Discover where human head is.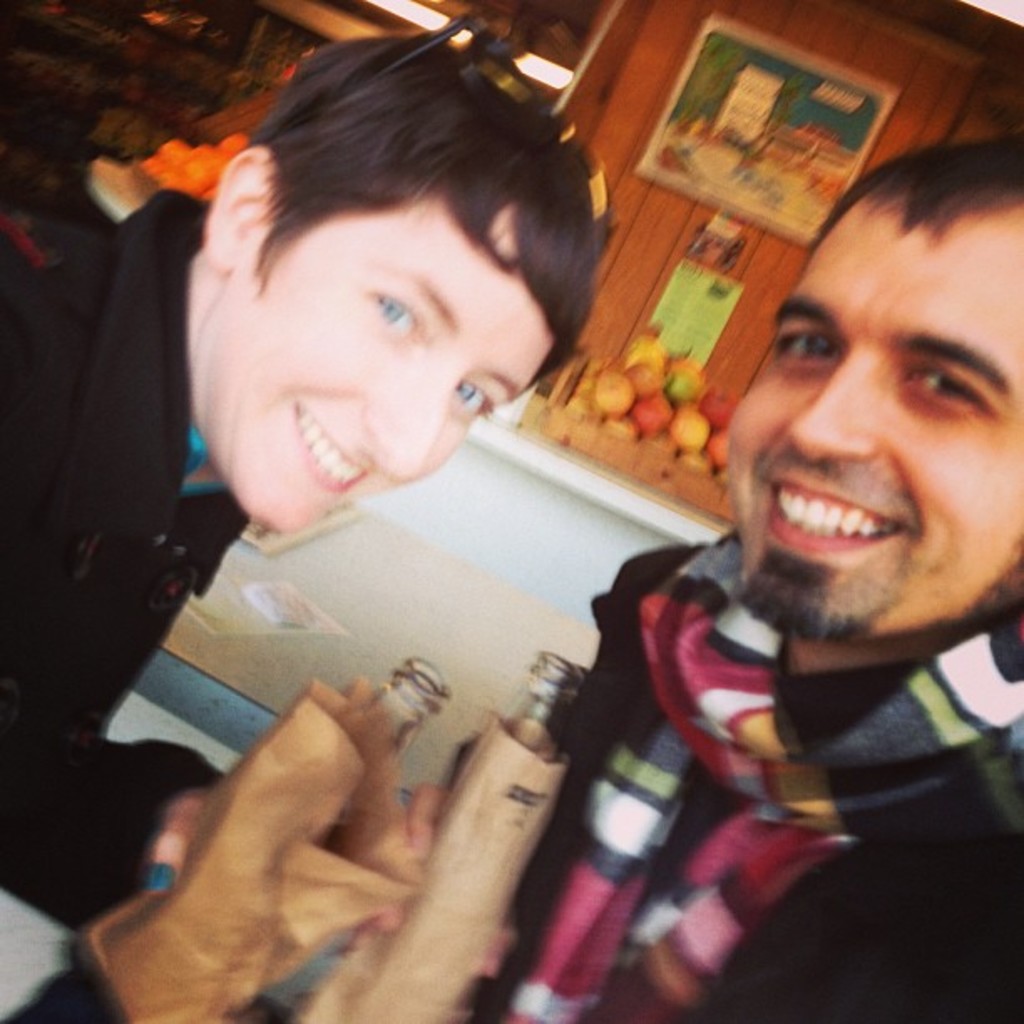
Discovered at (x1=196, y1=47, x2=597, y2=534).
